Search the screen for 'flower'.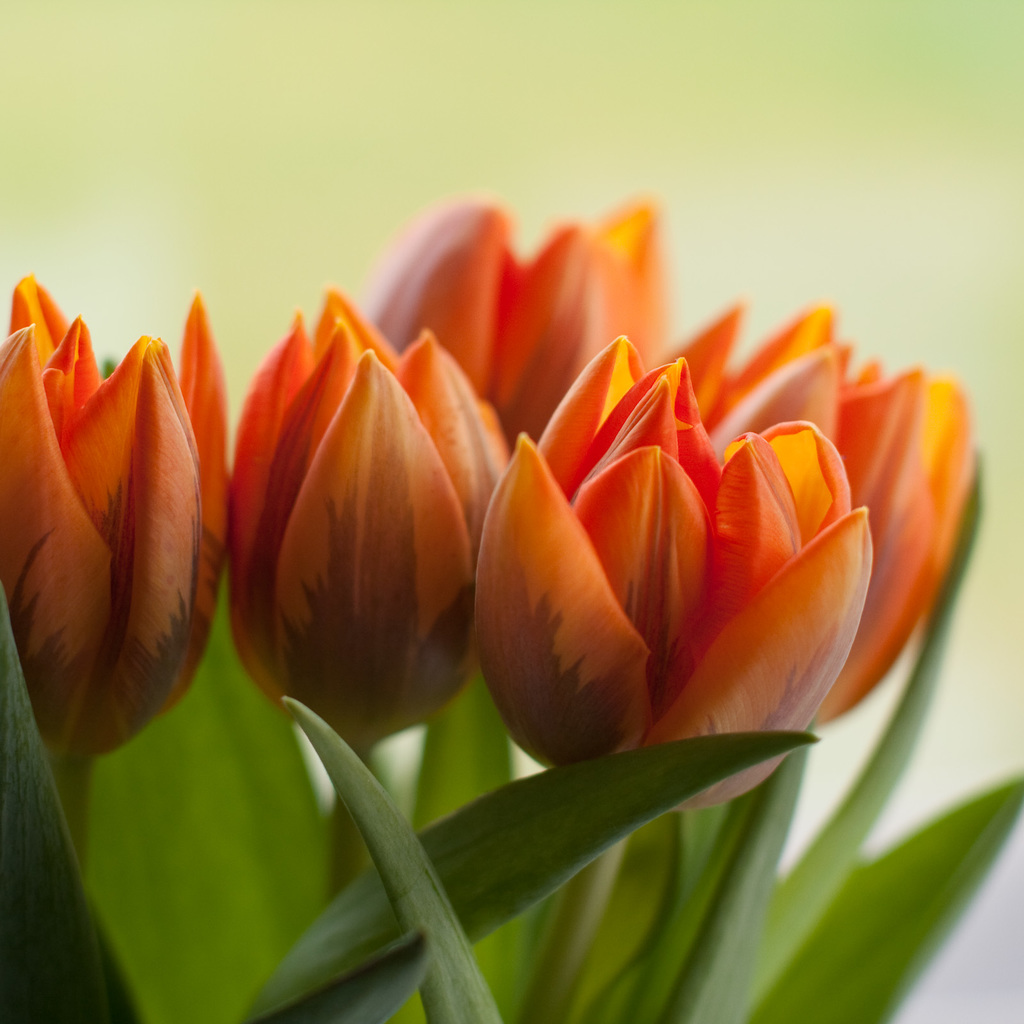
Found at x1=371, y1=196, x2=674, y2=433.
